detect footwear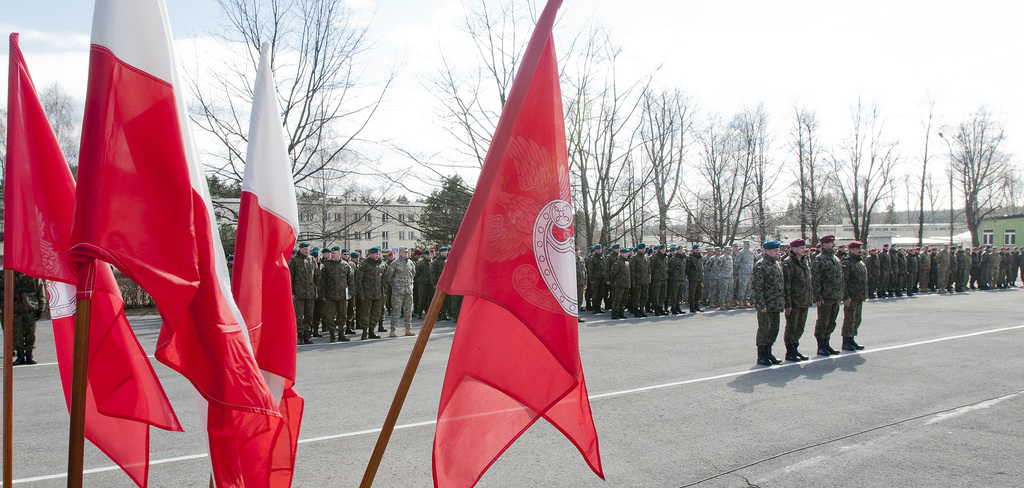
<box>410,309,413,317</box>
